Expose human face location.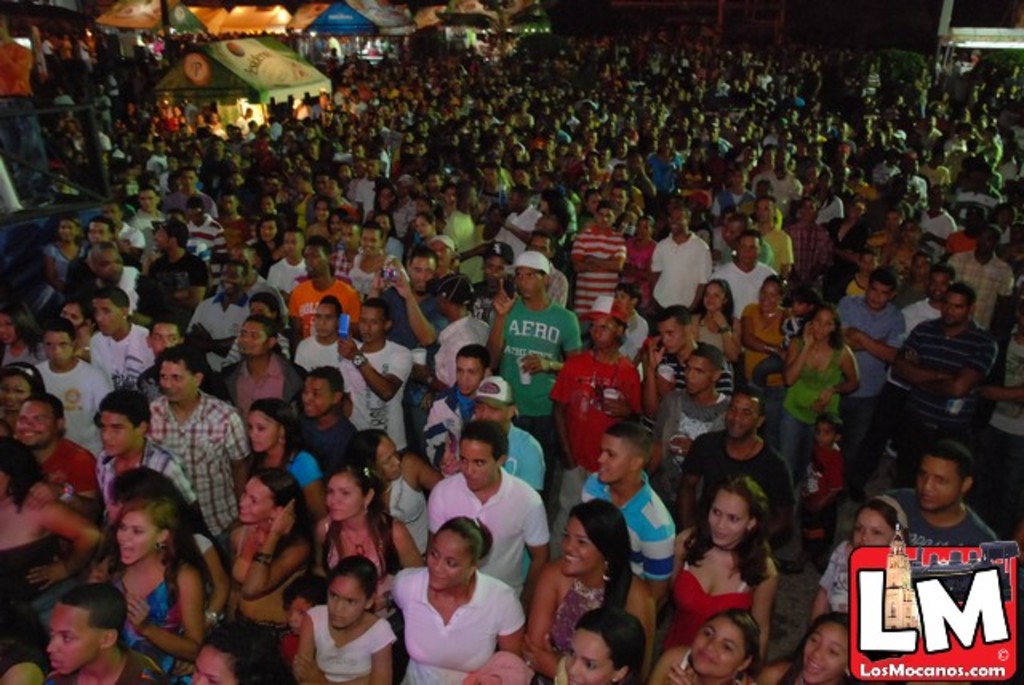
Exposed at x1=187 y1=203 x2=202 y2=218.
